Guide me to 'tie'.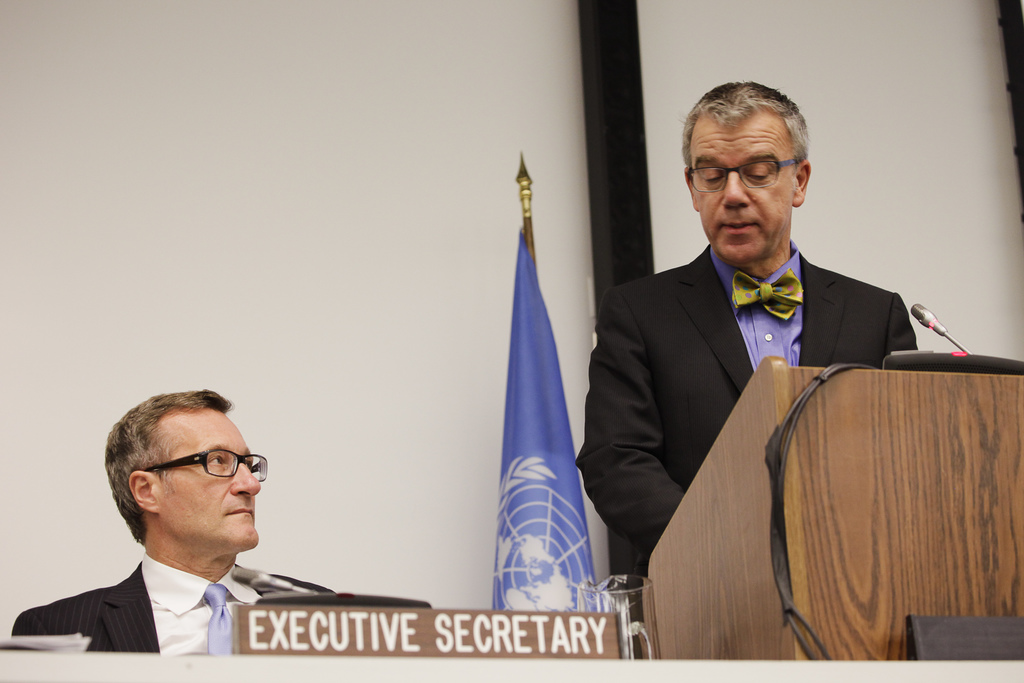
Guidance: l=730, t=270, r=804, b=324.
